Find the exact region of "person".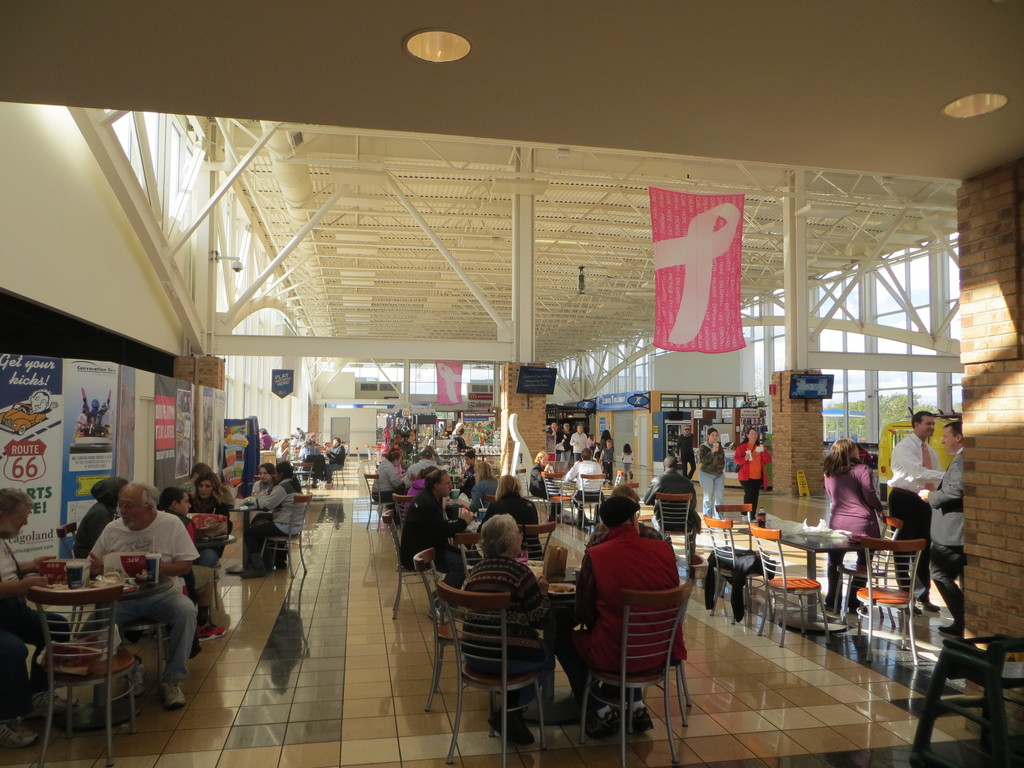
Exact region: [left=820, top=436, right=890, bottom=616].
